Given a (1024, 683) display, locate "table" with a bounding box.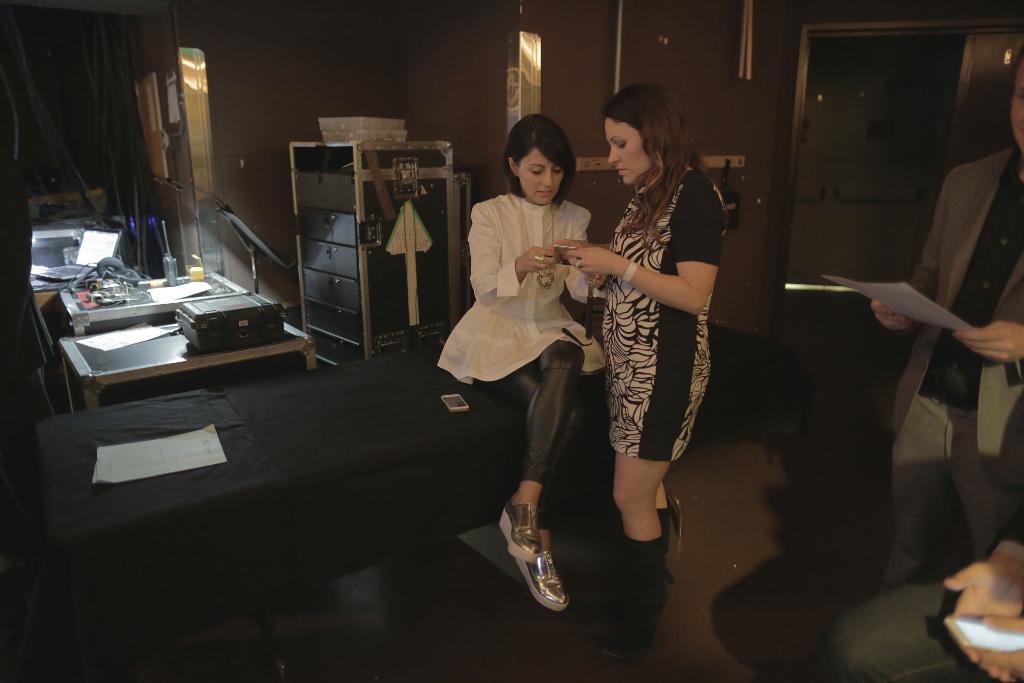
Located: rect(33, 348, 606, 636).
